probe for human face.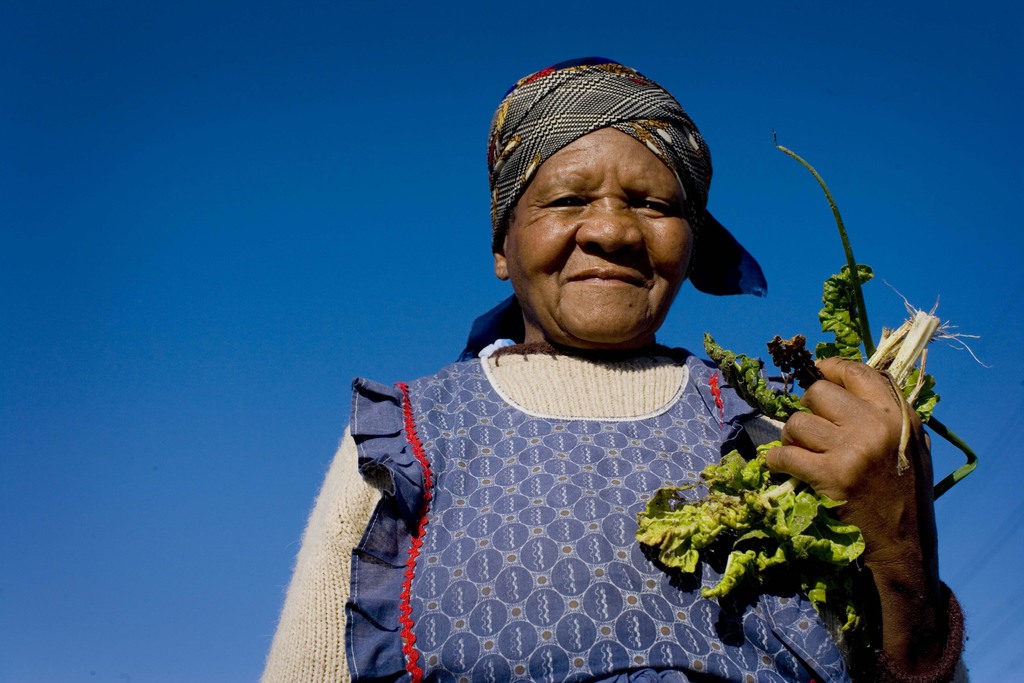
Probe result: bbox=(511, 122, 690, 343).
